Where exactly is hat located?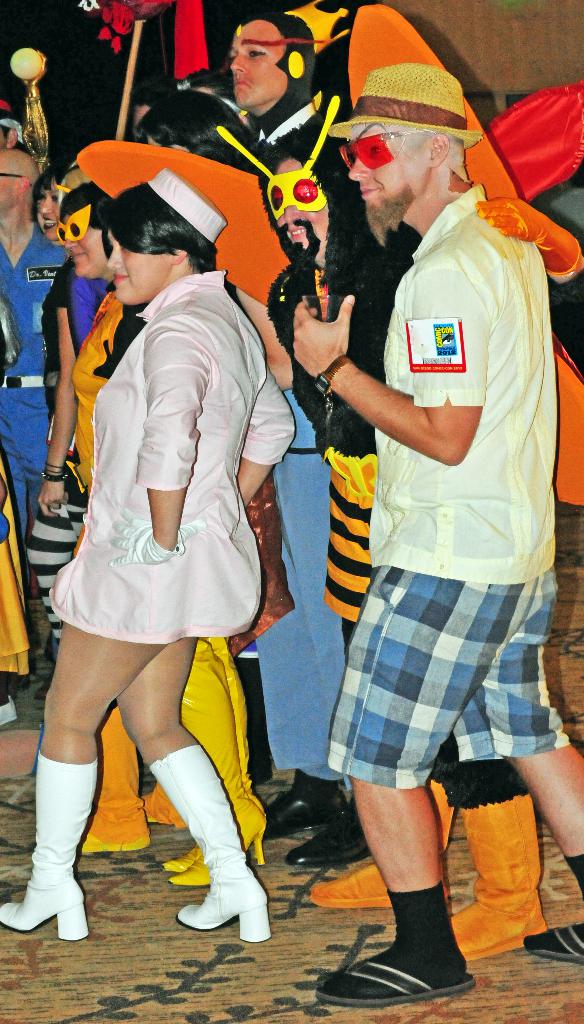
Its bounding box is l=324, t=64, r=483, b=148.
